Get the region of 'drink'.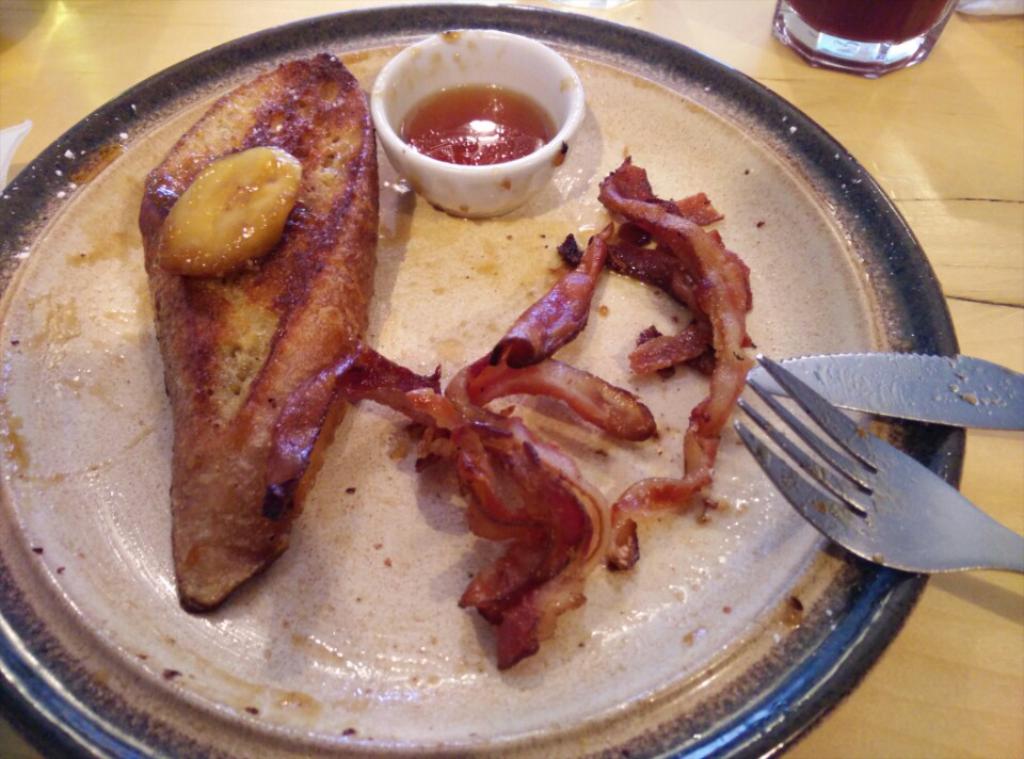
bbox(771, 0, 962, 80).
